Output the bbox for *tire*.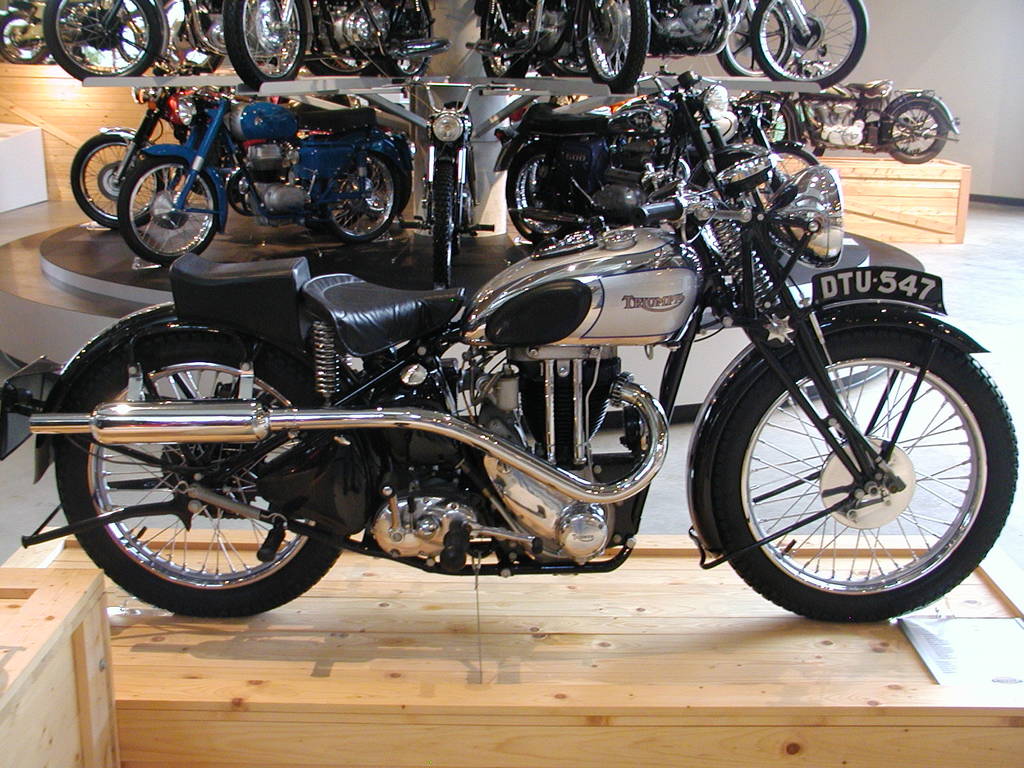
x1=746, y1=93, x2=797, y2=150.
